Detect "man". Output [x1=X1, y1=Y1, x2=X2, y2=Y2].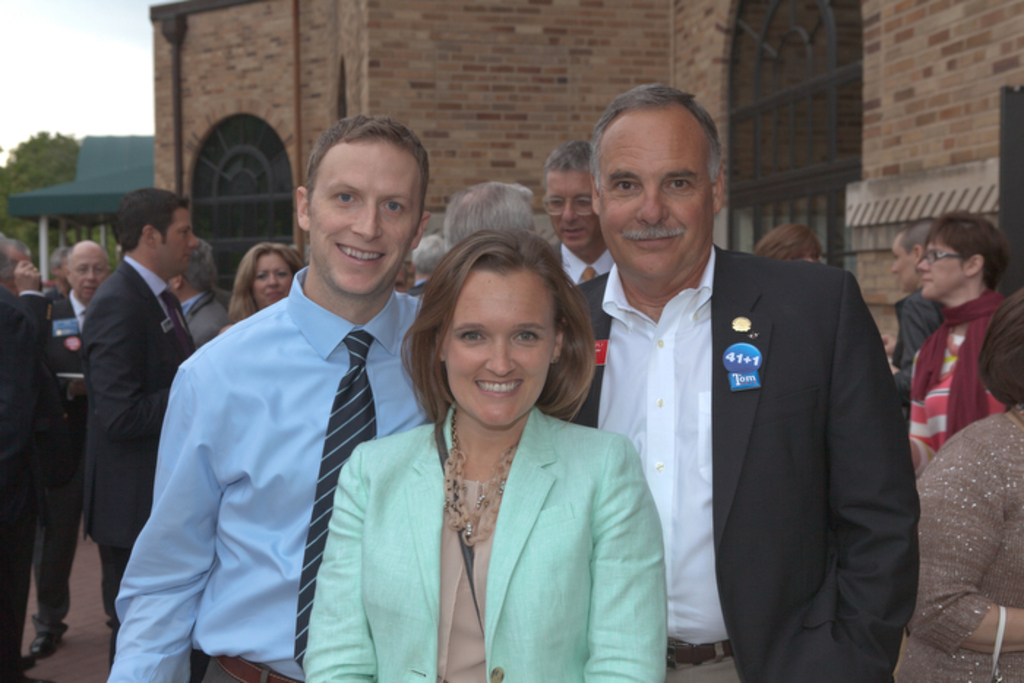
[x1=102, y1=114, x2=449, y2=682].
